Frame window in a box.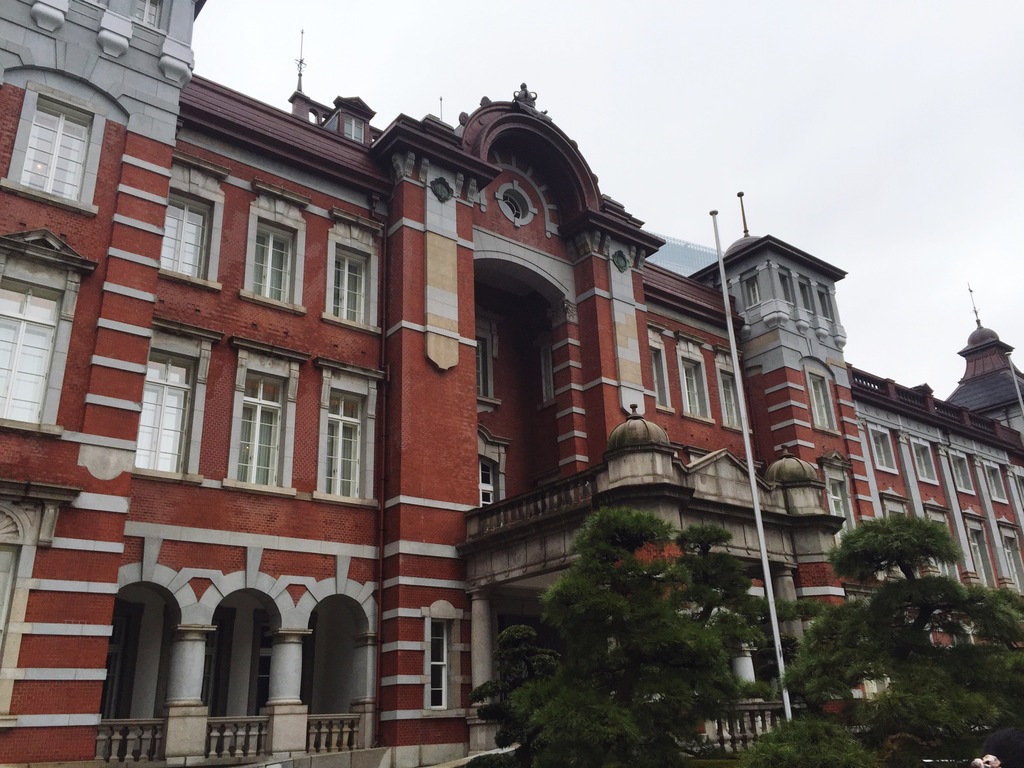
select_region(982, 458, 1010, 498).
